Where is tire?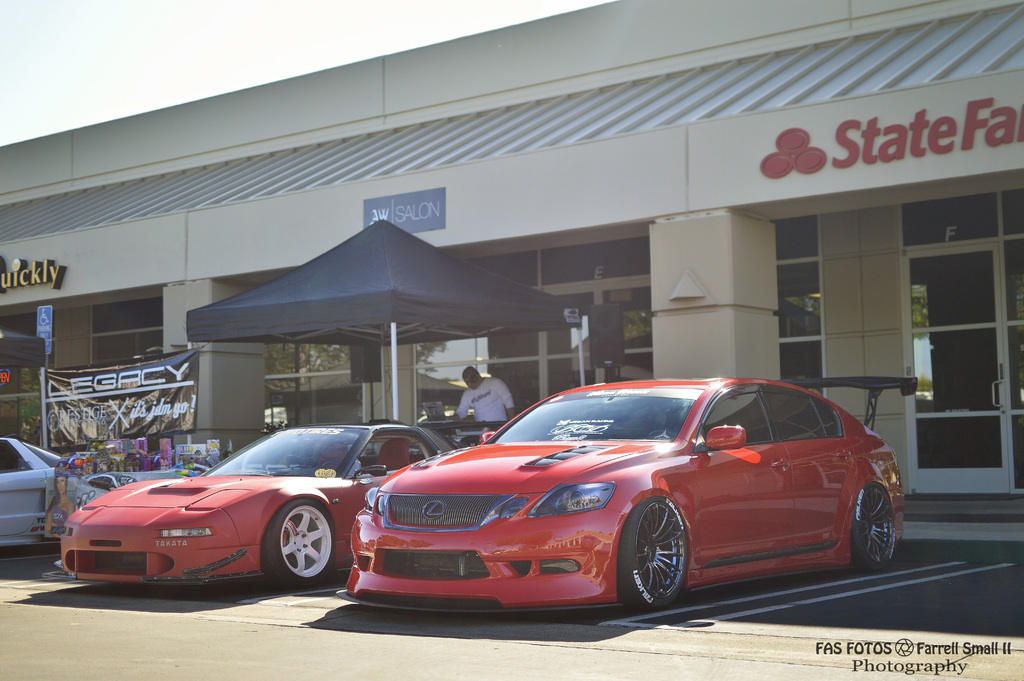
rect(618, 500, 690, 611).
